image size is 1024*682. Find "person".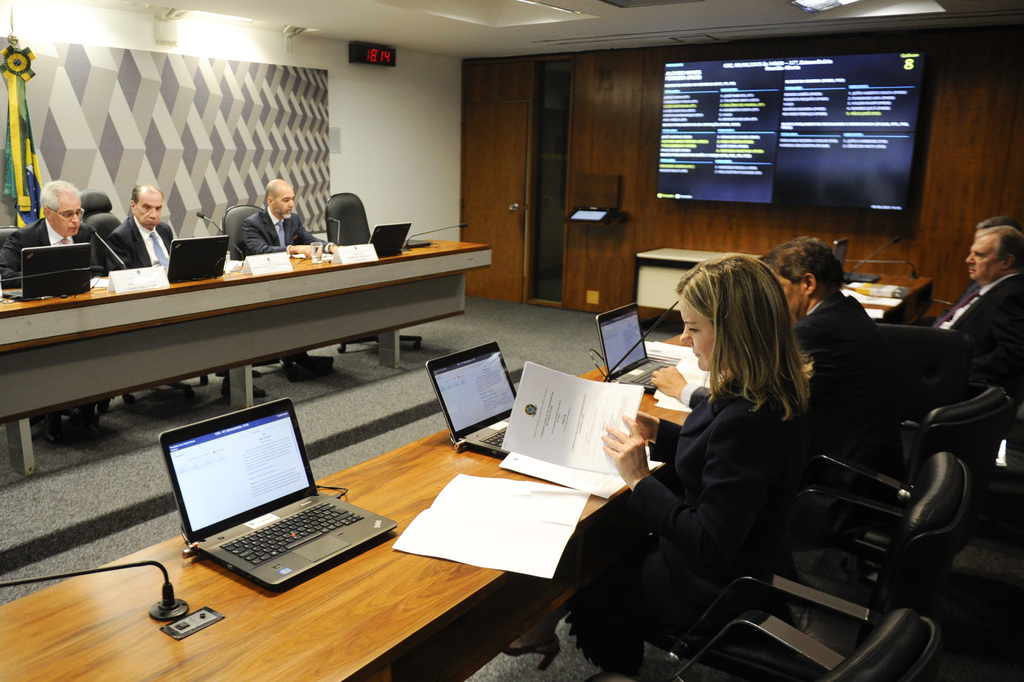
(left=927, top=225, right=1023, bottom=386).
